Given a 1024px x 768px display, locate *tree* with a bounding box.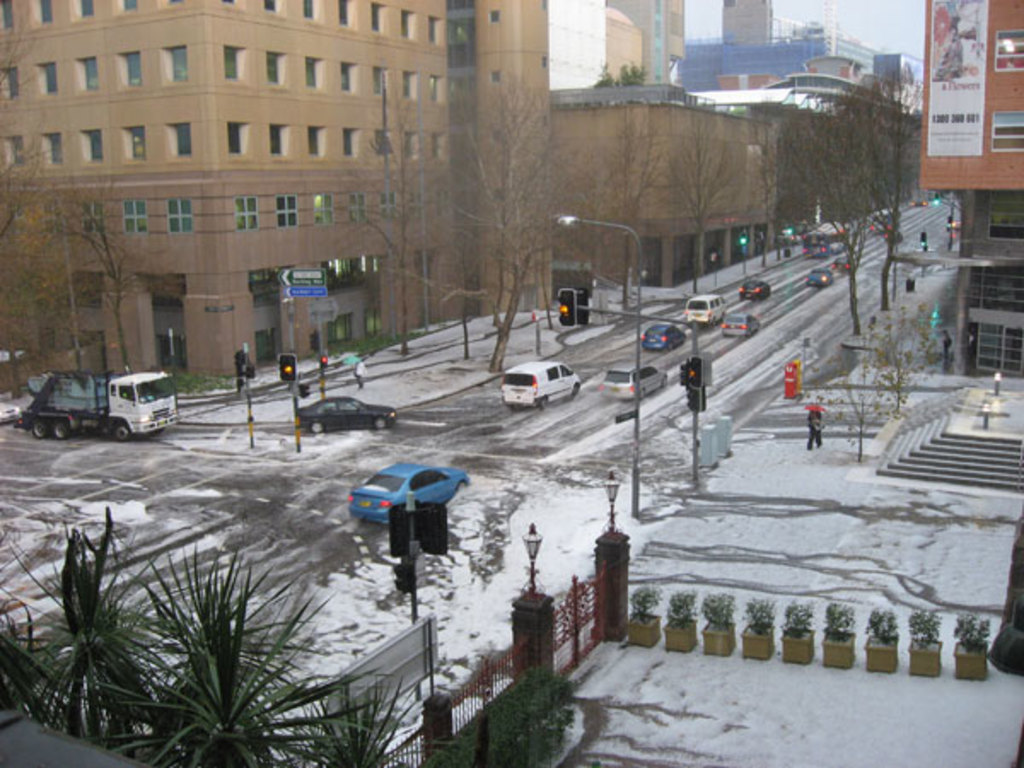
Located: box=[456, 63, 570, 381].
